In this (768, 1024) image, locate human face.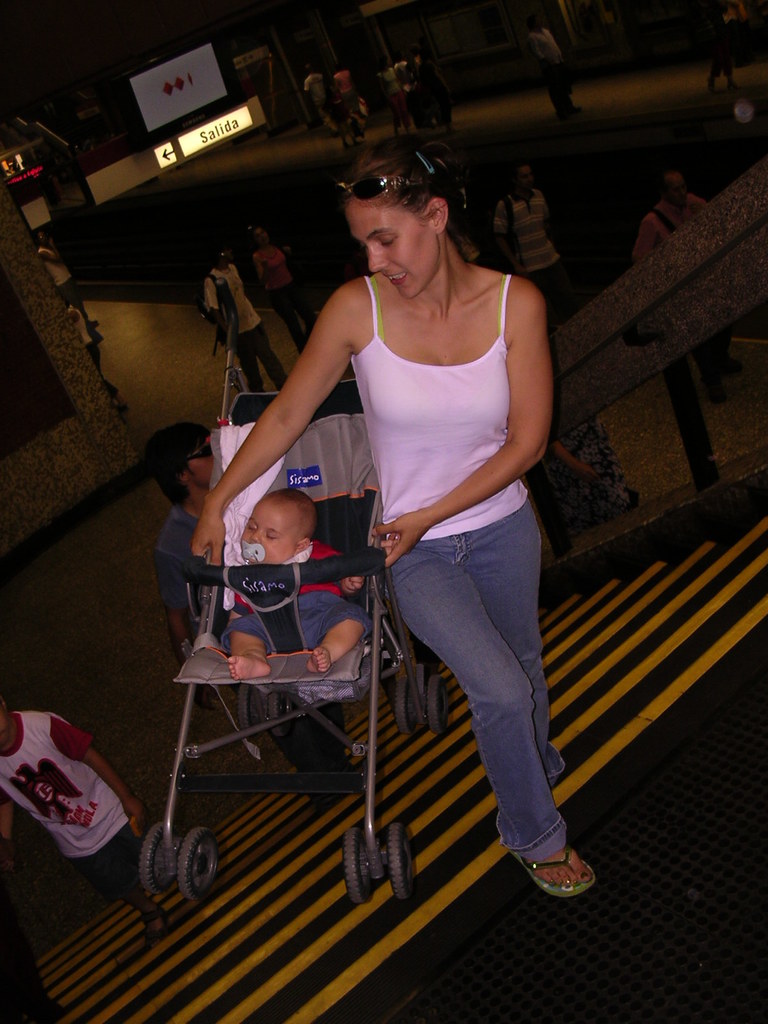
Bounding box: l=238, t=497, r=306, b=567.
